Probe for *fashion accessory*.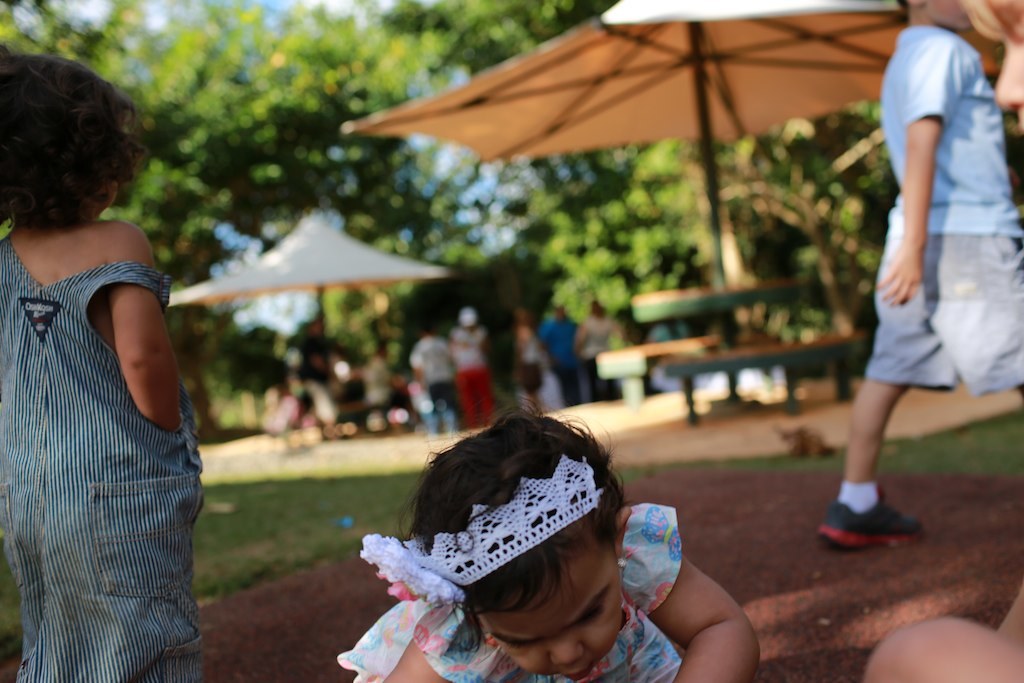
Probe result: (x1=356, y1=448, x2=606, y2=611).
